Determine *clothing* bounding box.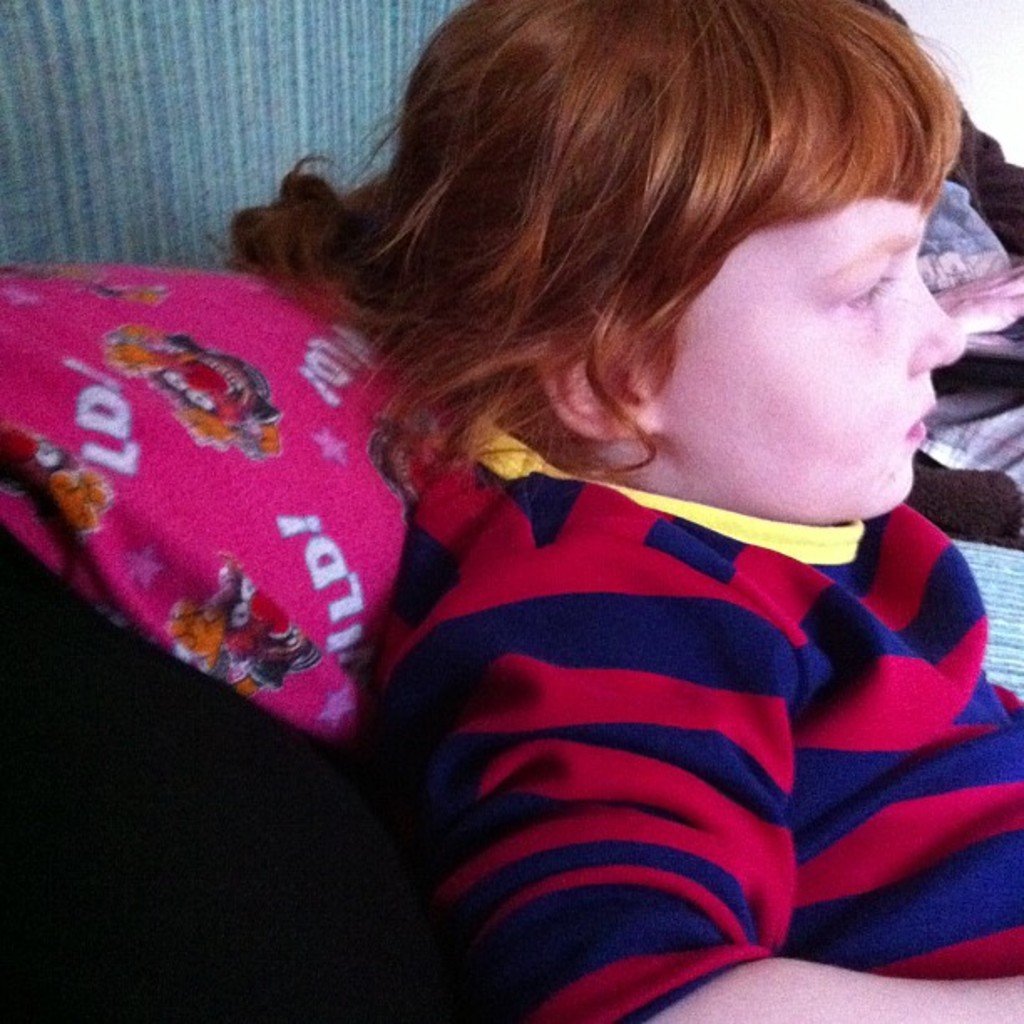
Determined: l=331, t=470, r=1023, b=991.
